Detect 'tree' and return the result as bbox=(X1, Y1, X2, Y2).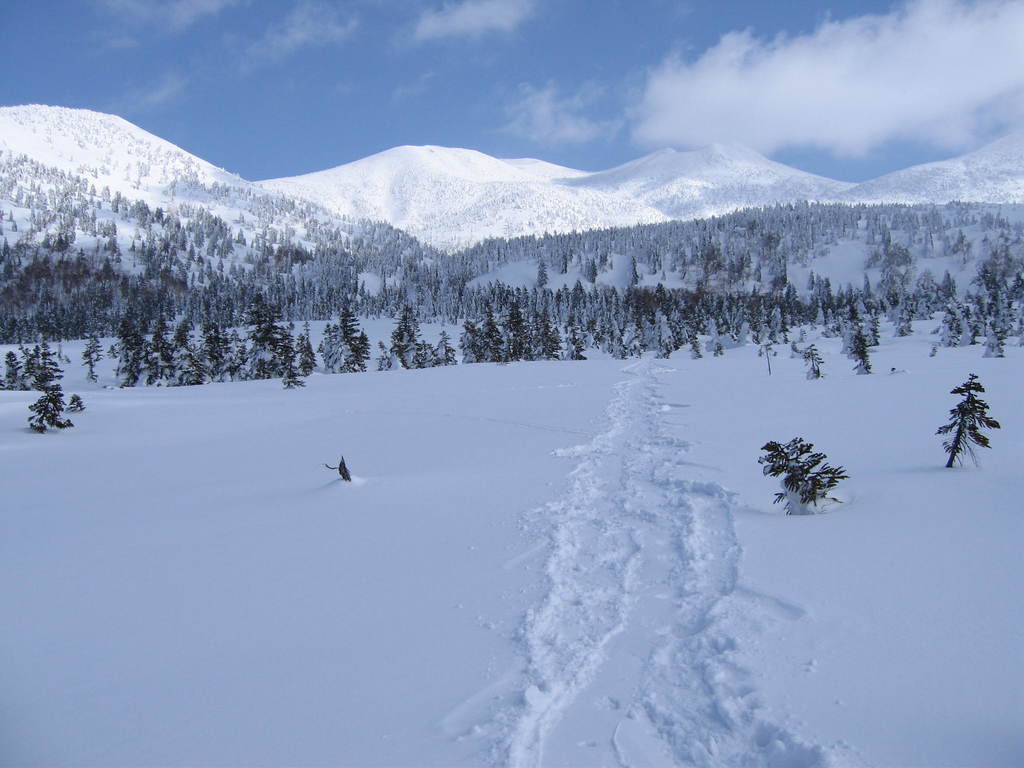
bbox=(934, 369, 995, 472).
